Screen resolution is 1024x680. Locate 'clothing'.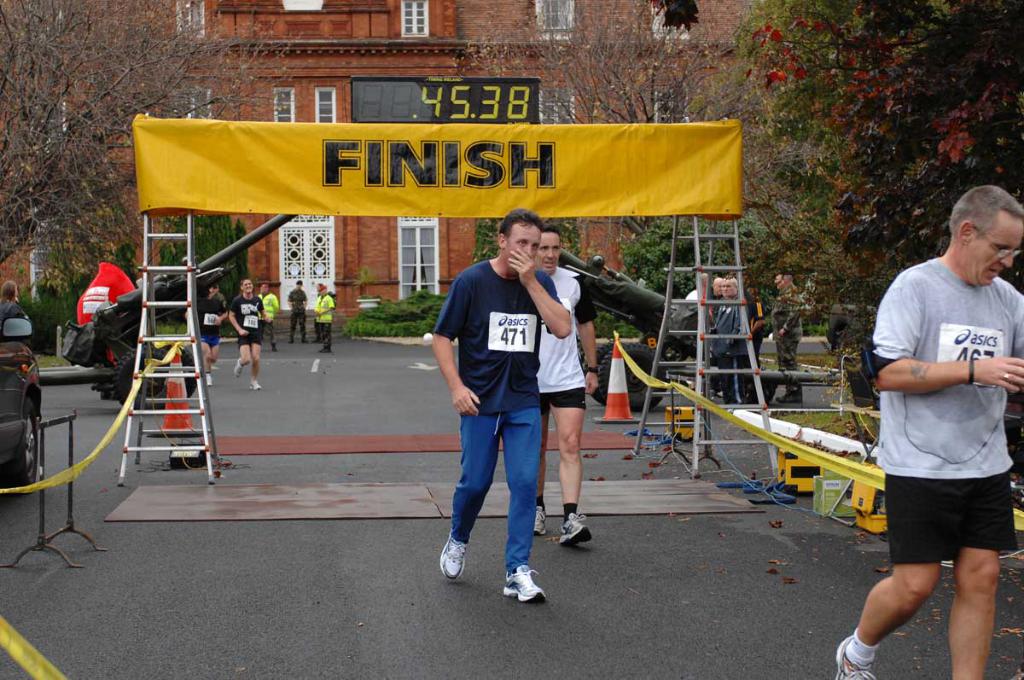
bbox=(288, 288, 307, 346).
